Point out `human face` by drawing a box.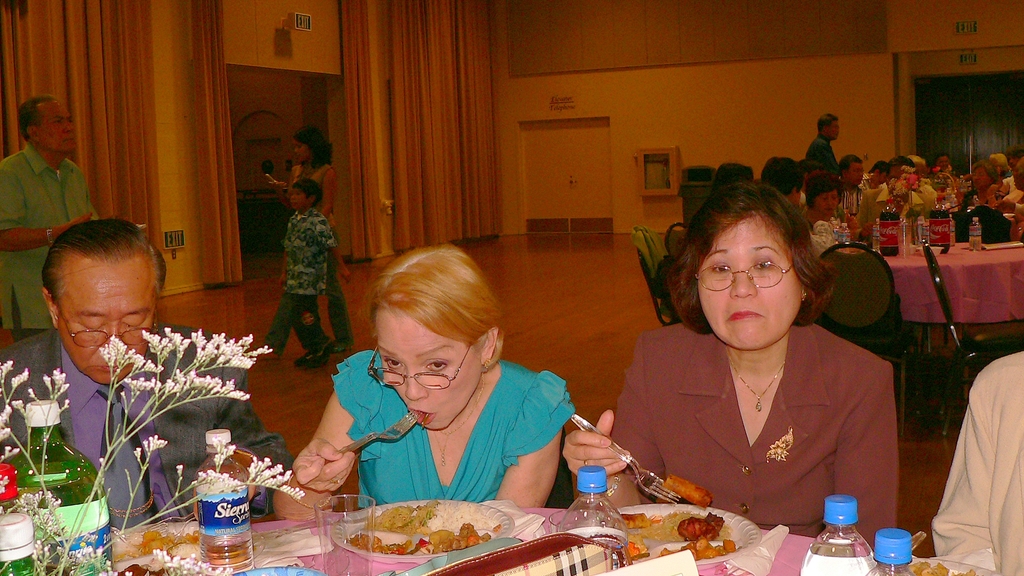
bbox=[294, 184, 310, 209].
